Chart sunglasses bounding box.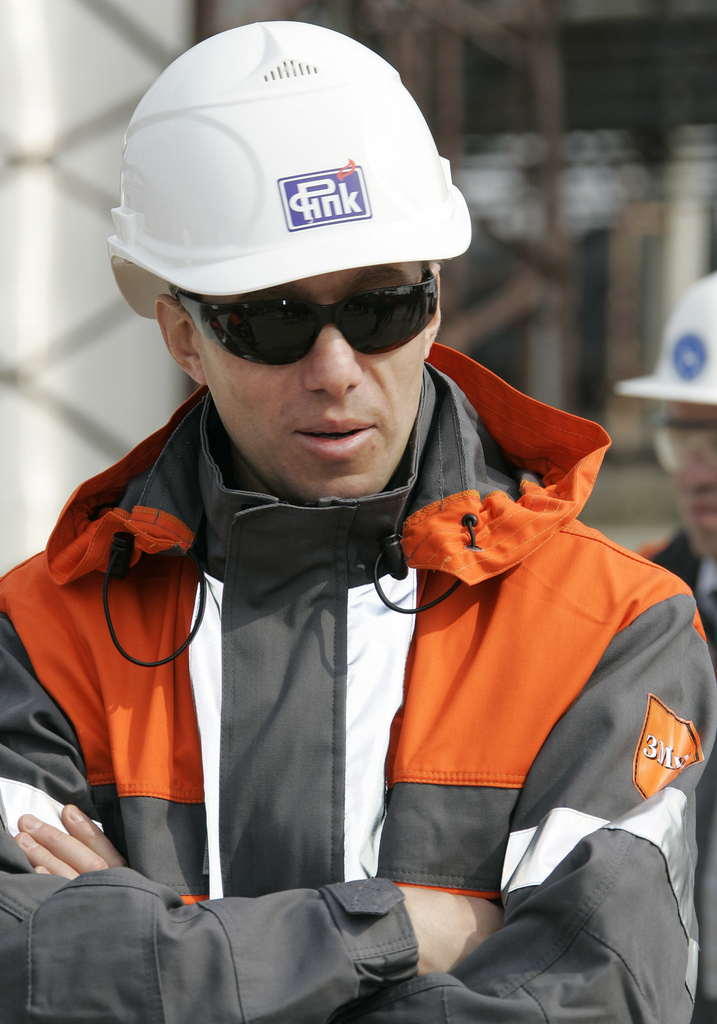
Charted: BBox(165, 267, 435, 370).
